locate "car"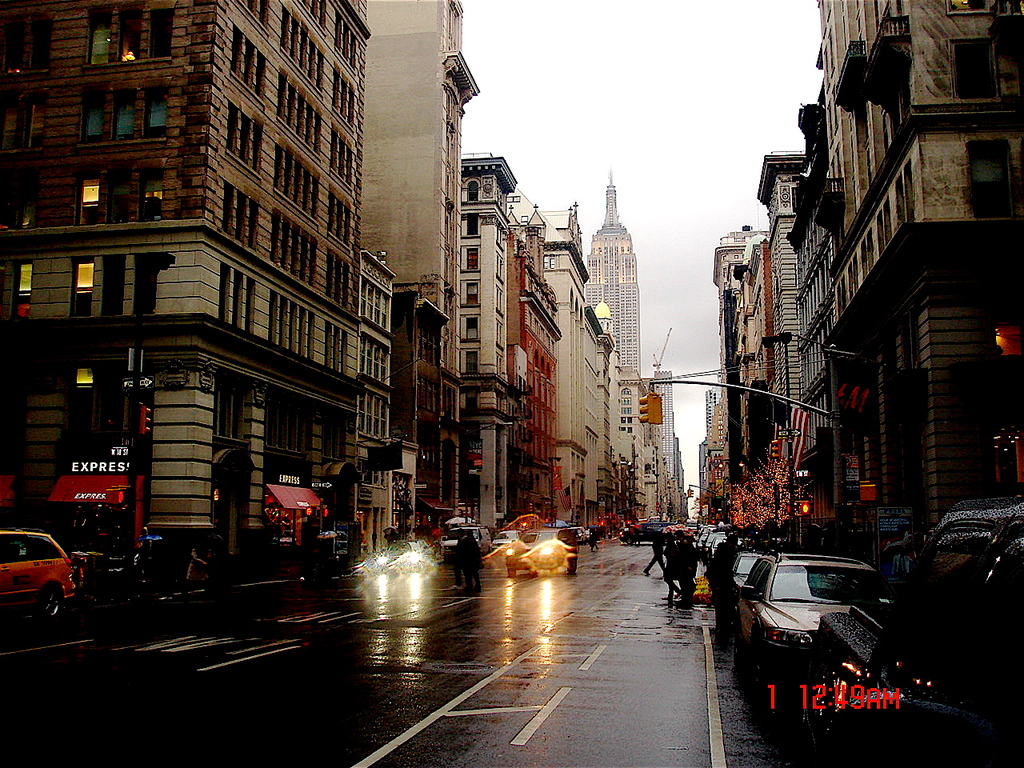
(723, 546, 775, 586)
